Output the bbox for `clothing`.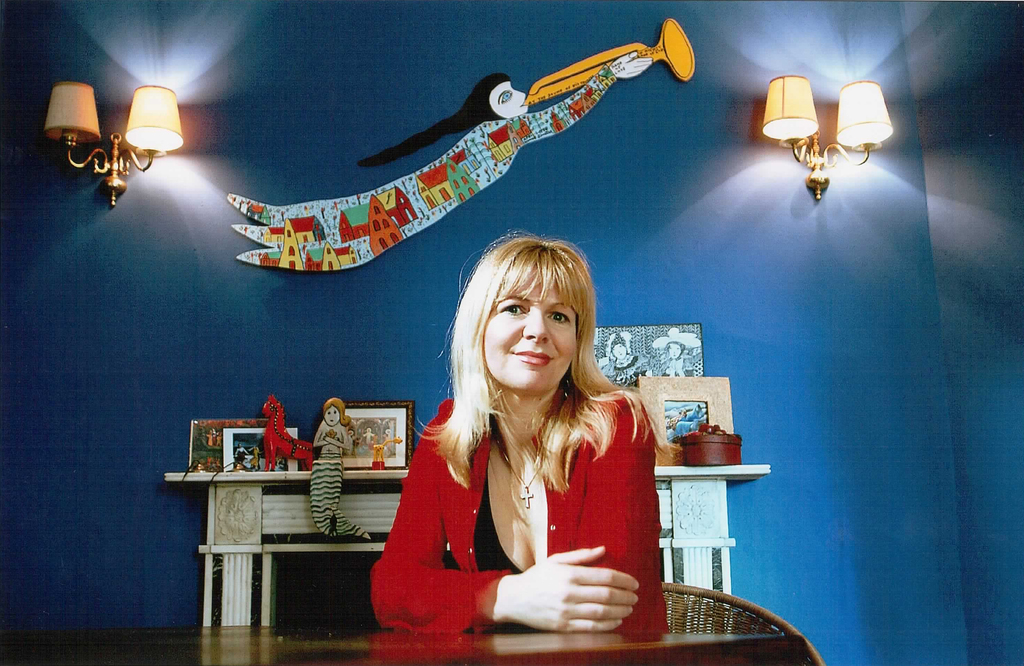
crop(607, 353, 653, 389).
